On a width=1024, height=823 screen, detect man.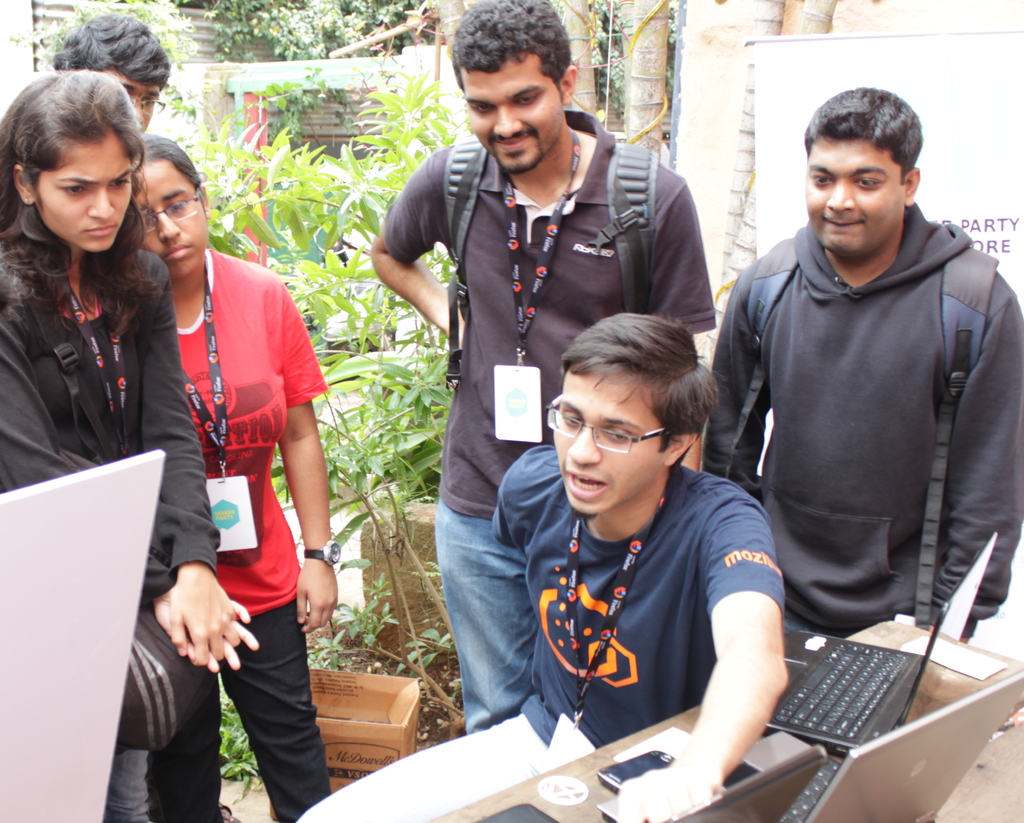
[x1=367, y1=0, x2=716, y2=737].
